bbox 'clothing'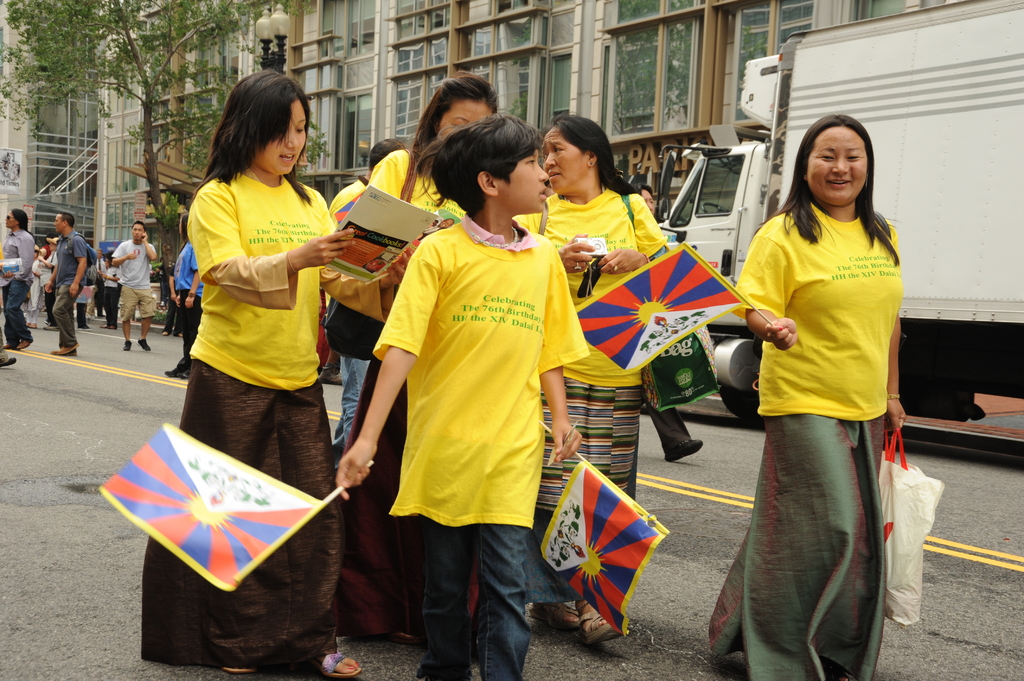
(left=721, top=205, right=882, bottom=680)
